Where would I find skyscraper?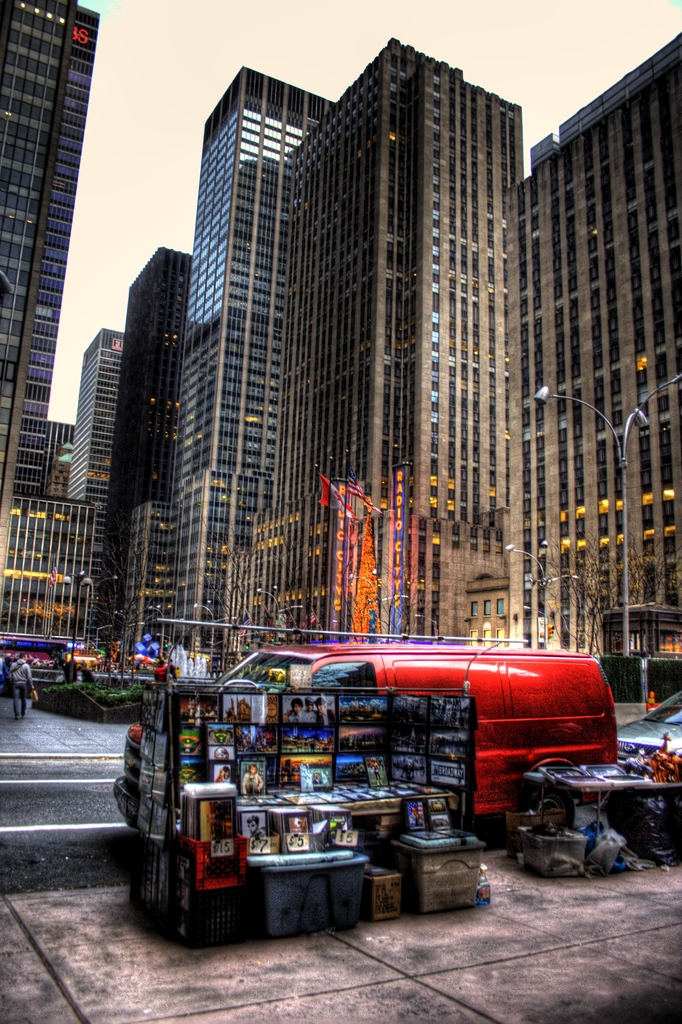
At 277, 31, 516, 659.
